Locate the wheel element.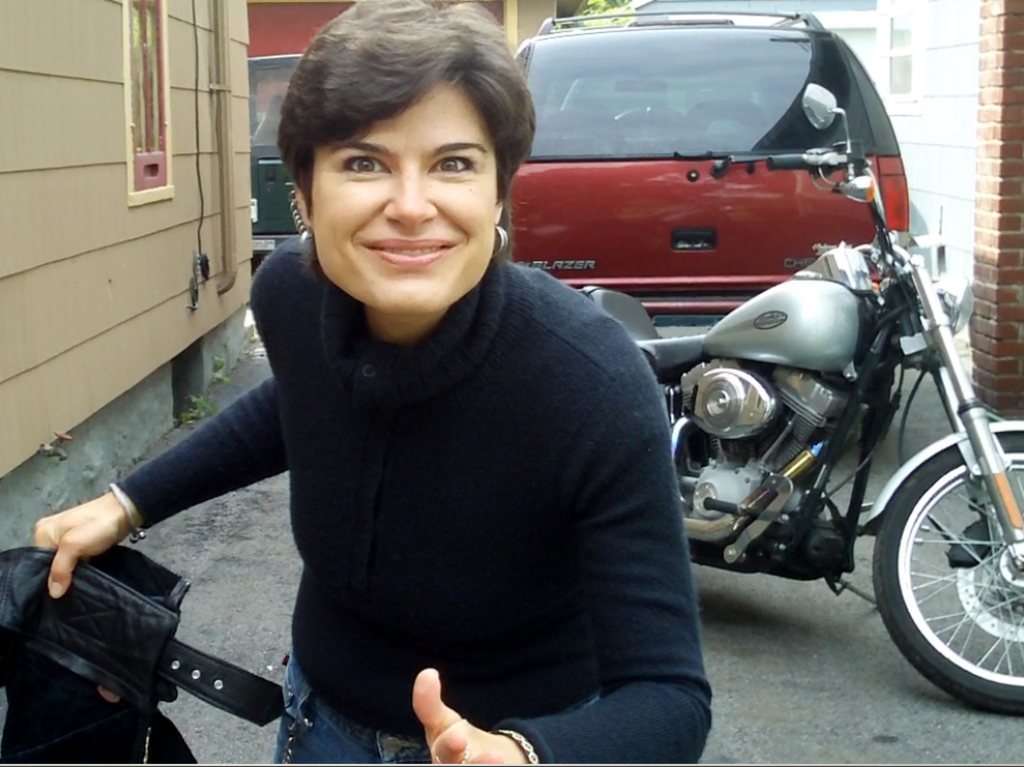
Element bbox: [873,435,1023,708].
